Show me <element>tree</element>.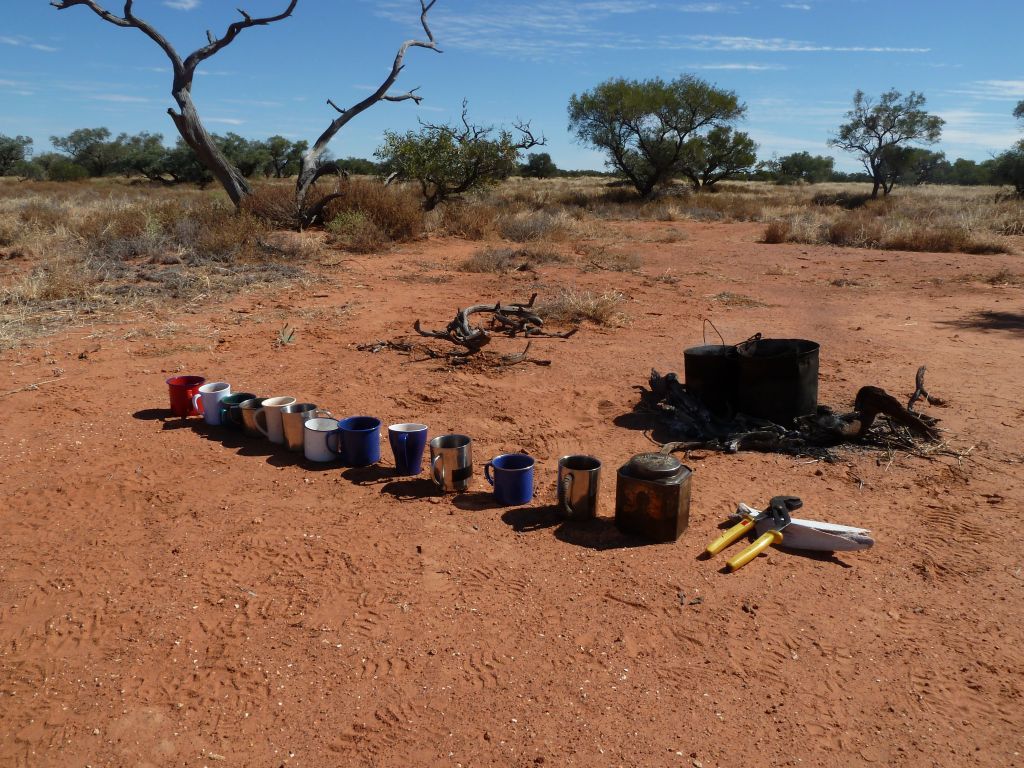
<element>tree</element> is here: box(826, 90, 945, 201).
